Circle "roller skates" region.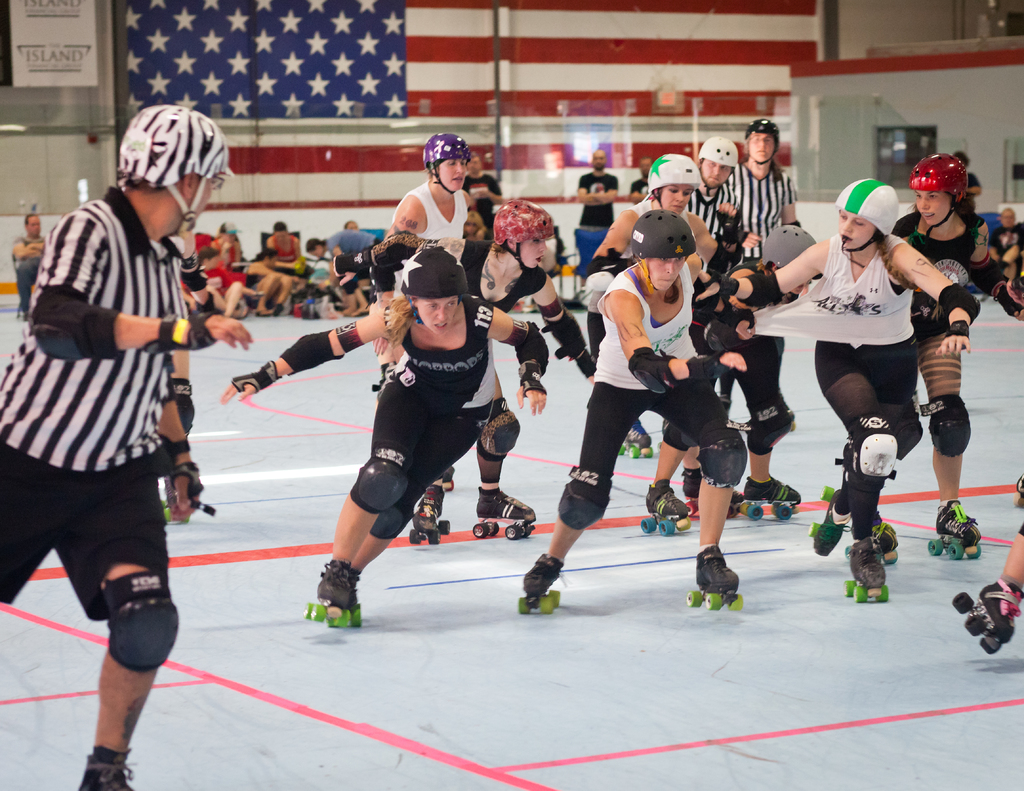
Region: (left=950, top=573, right=1023, bottom=657).
